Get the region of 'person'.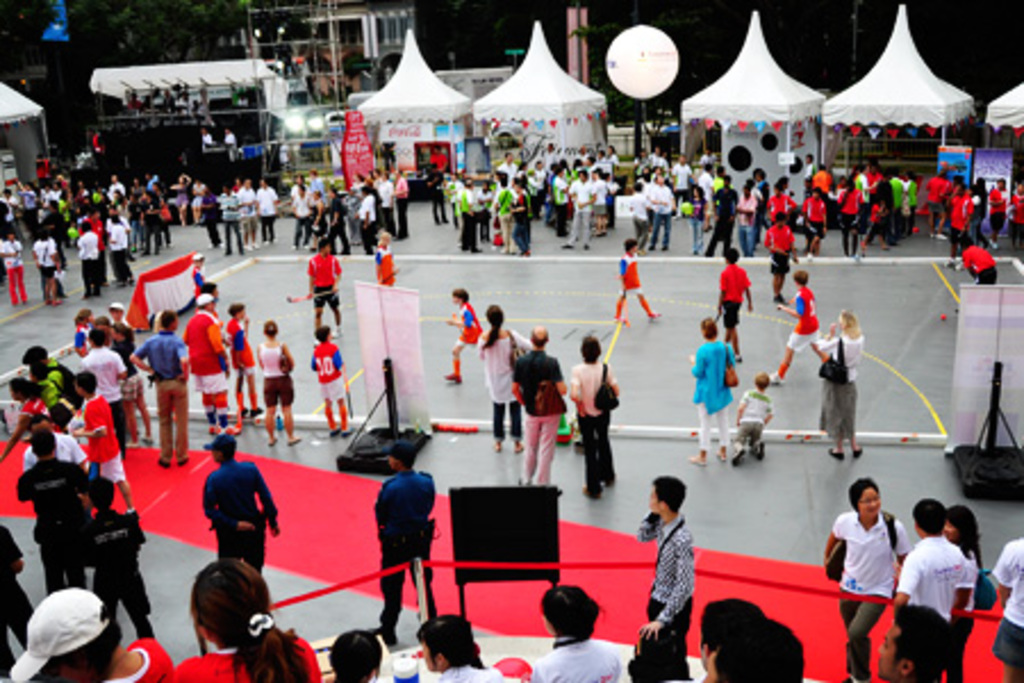
<box>692,599,771,678</box>.
